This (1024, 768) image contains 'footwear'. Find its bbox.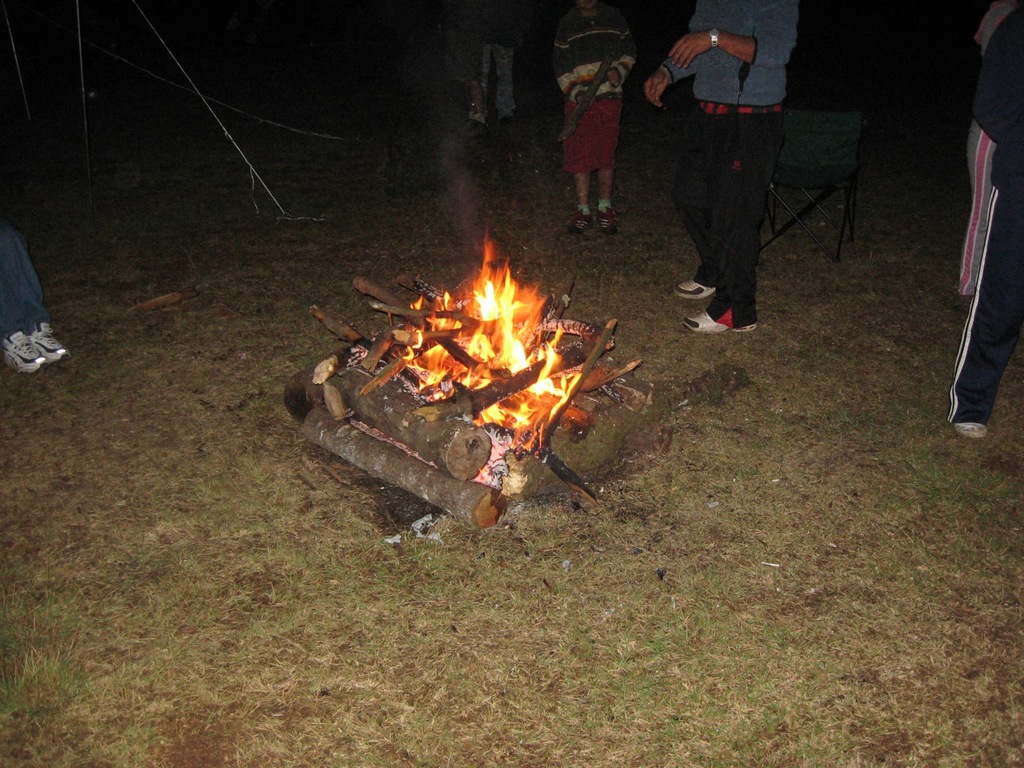
3,333,51,373.
